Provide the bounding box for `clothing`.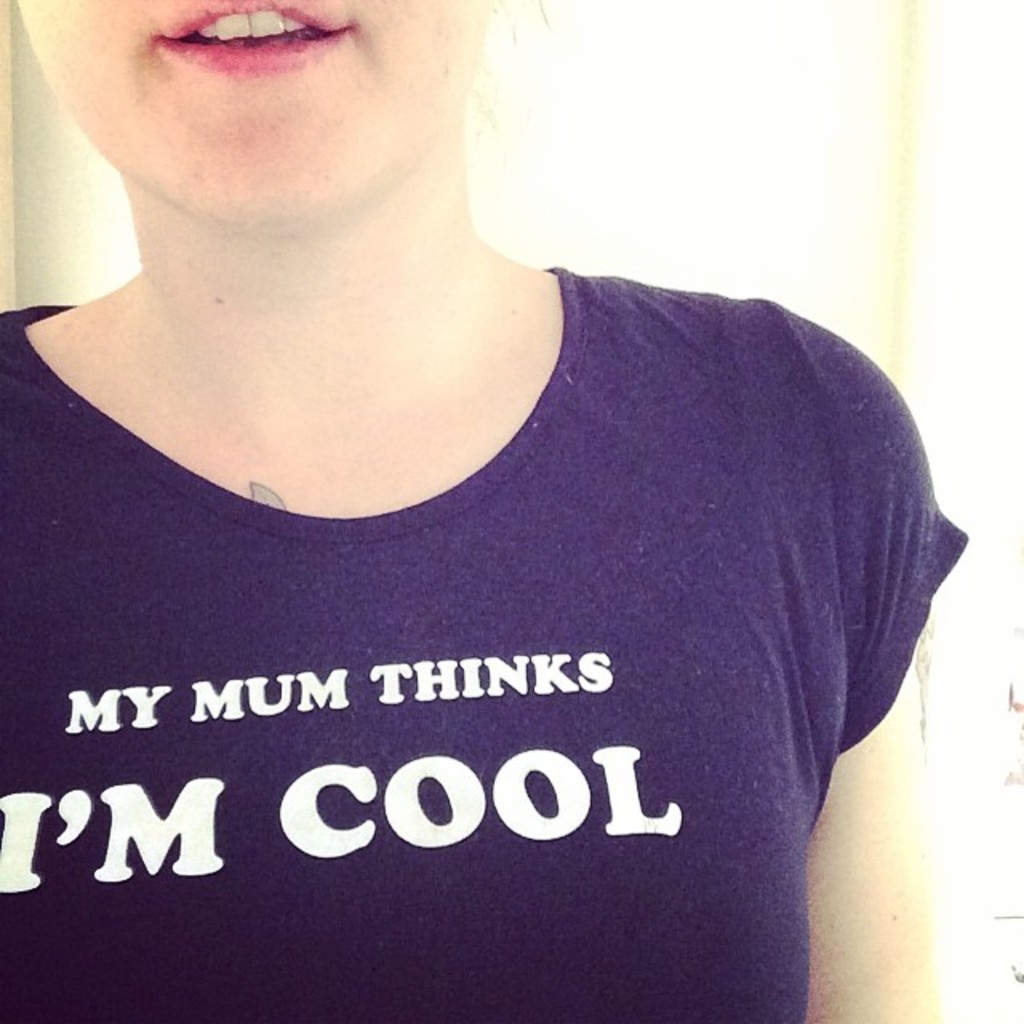
x1=5, y1=248, x2=965, y2=1019.
